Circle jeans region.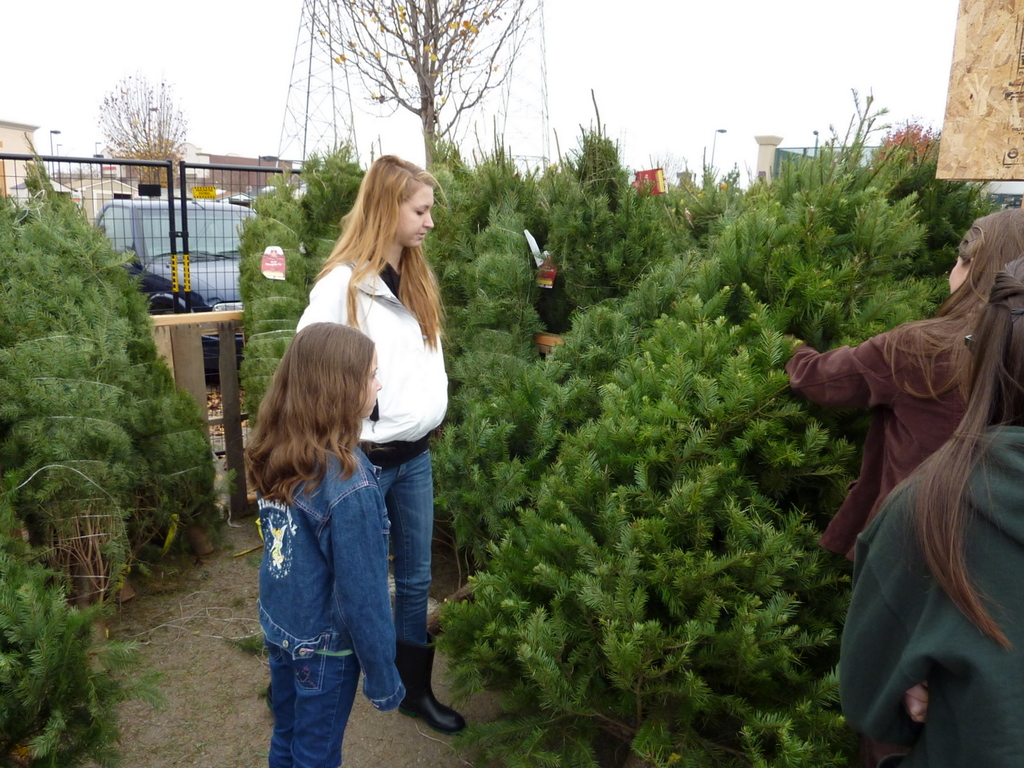
Region: l=255, t=438, r=403, b=701.
